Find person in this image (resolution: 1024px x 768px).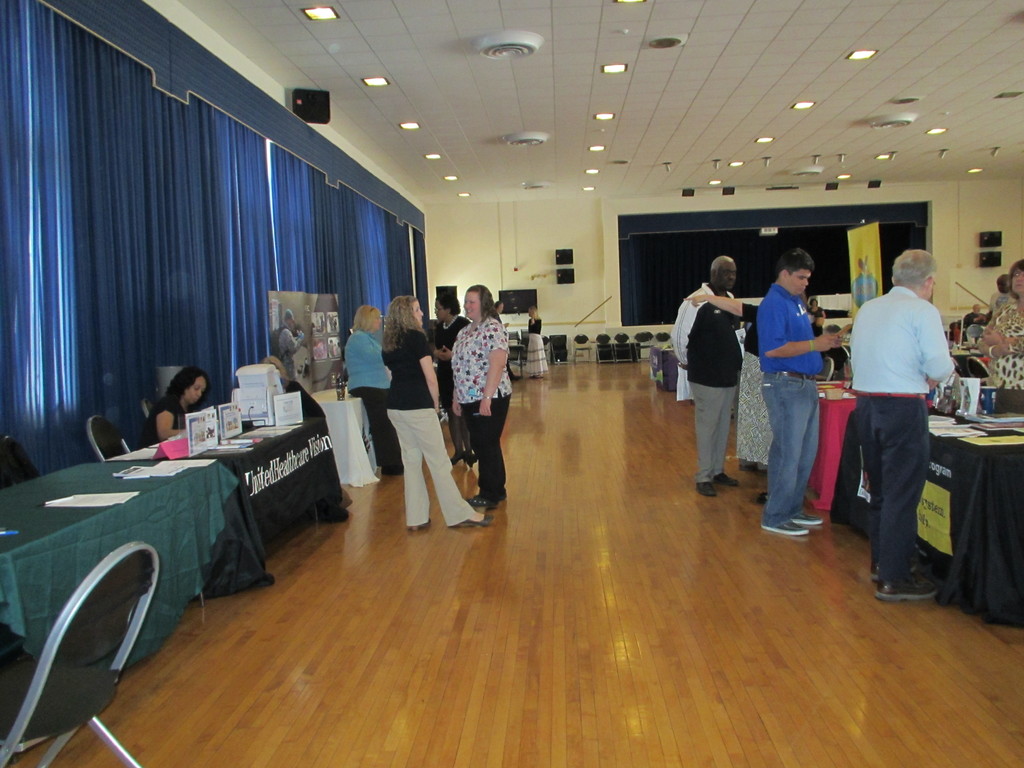
detection(259, 352, 287, 394).
